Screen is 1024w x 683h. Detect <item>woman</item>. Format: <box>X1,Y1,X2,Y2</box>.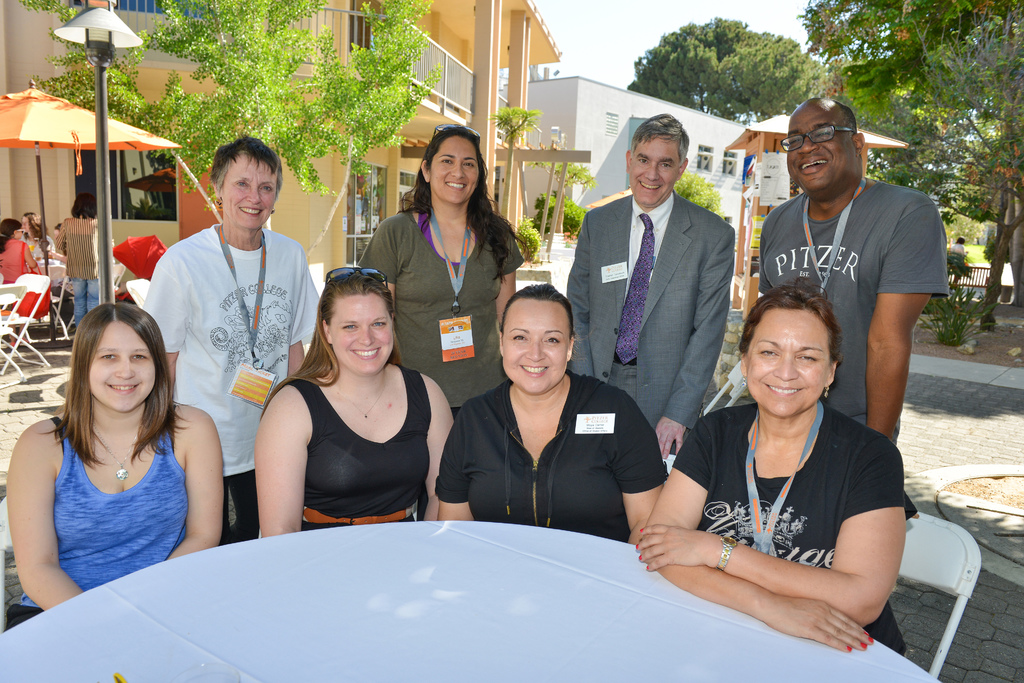
<box>17,207,54,273</box>.
